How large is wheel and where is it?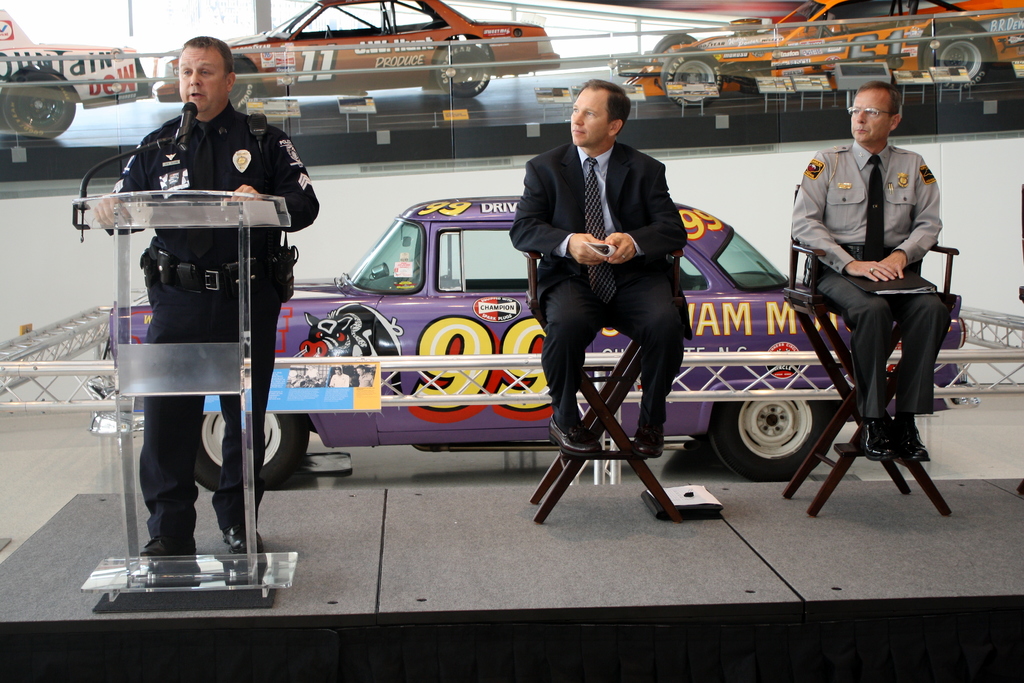
Bounding box: left=225, top=58, right=255, bottom=115.
